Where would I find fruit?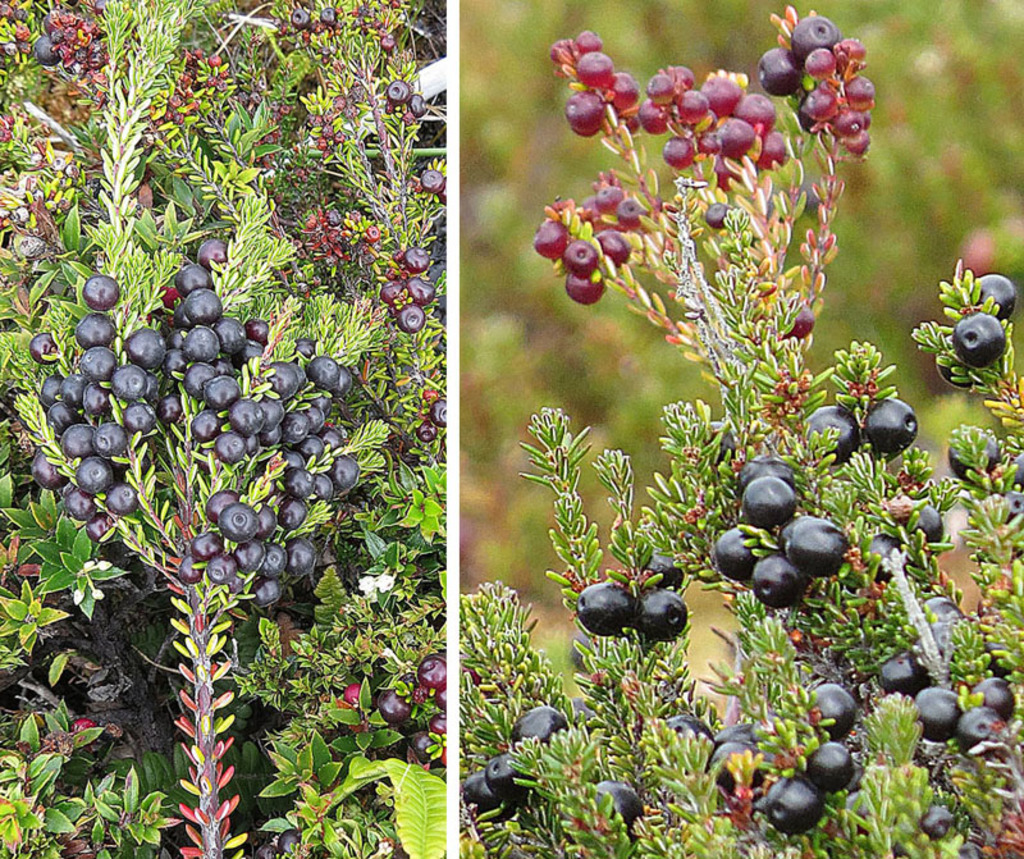
At [380, 35, 398, 54].
